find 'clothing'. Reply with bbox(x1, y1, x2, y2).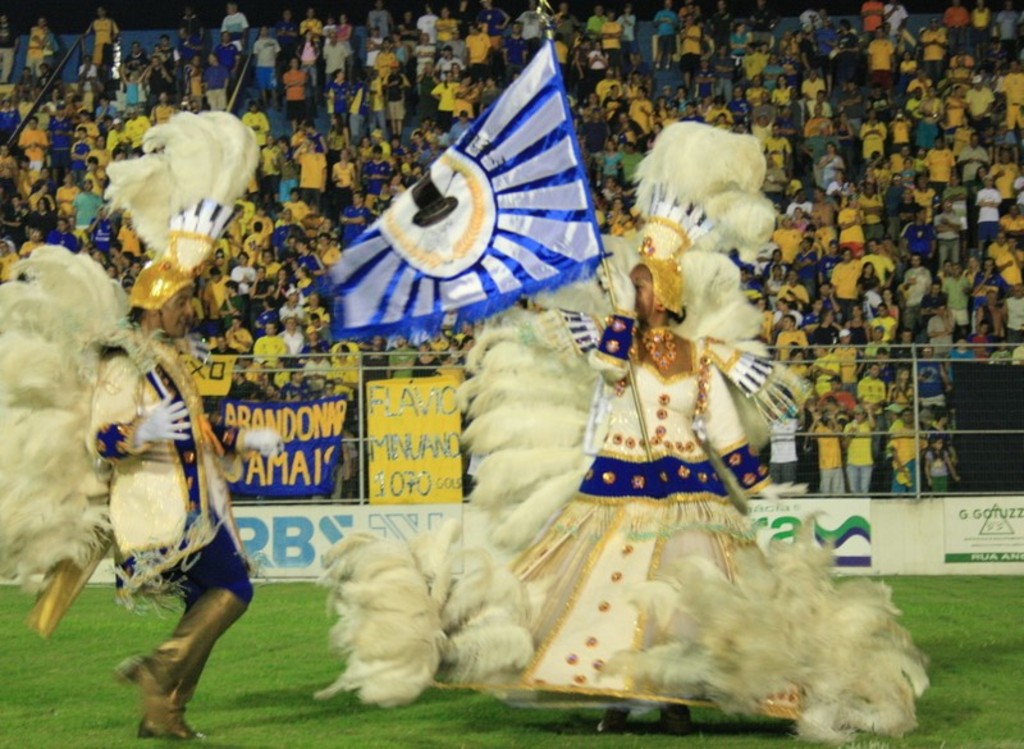
bbox(764, 136, 790, 166).
